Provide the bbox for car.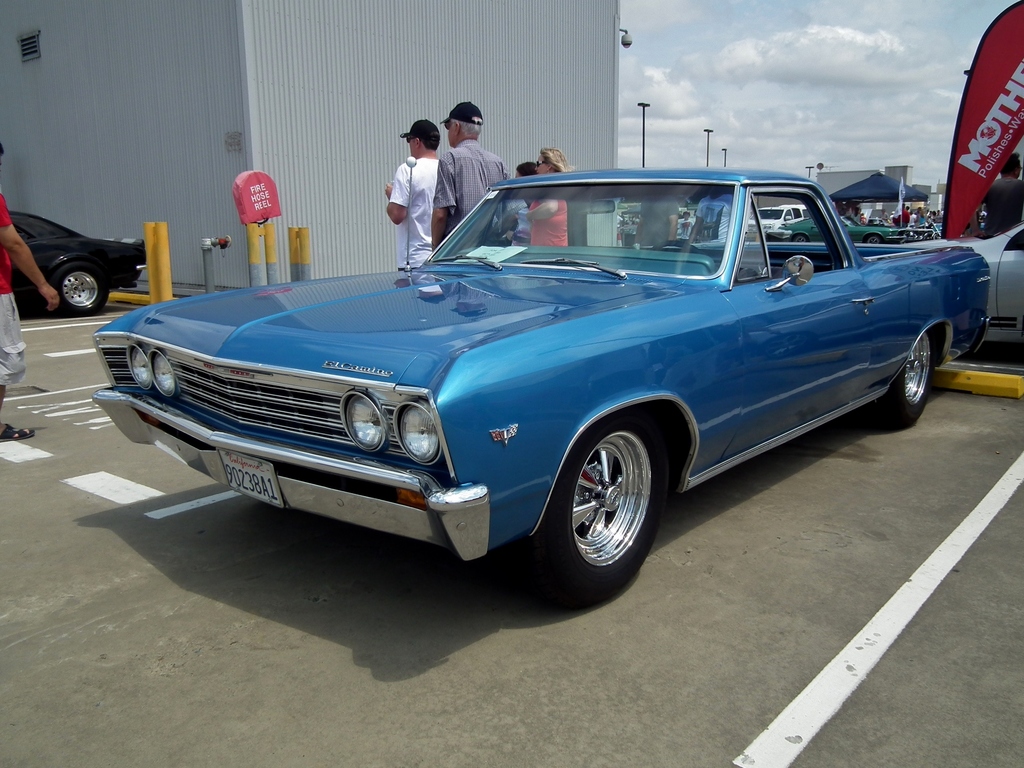
(906, 220, 1023, 343).
